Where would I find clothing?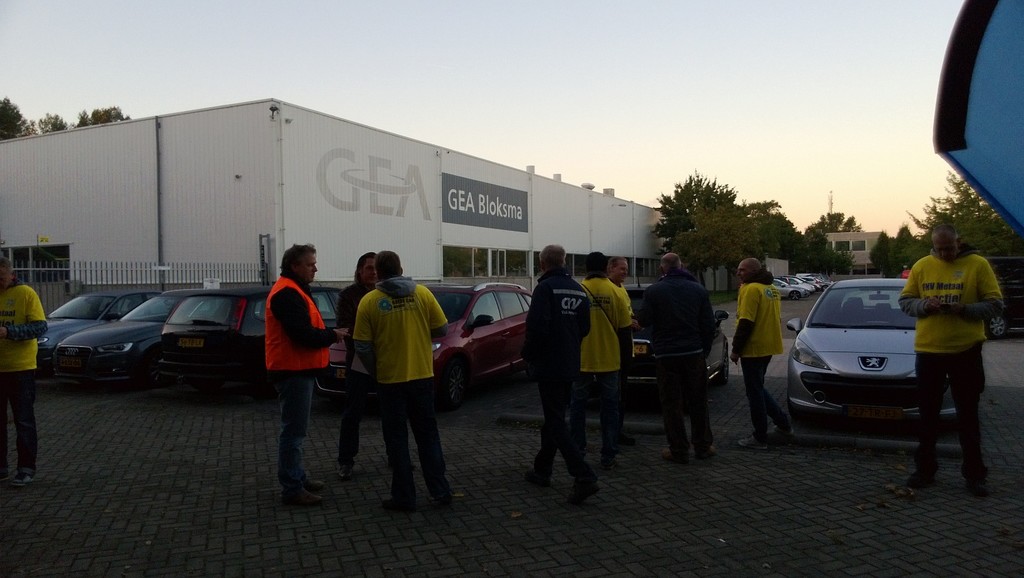
At BBox(895, 260, 1004, 418).
